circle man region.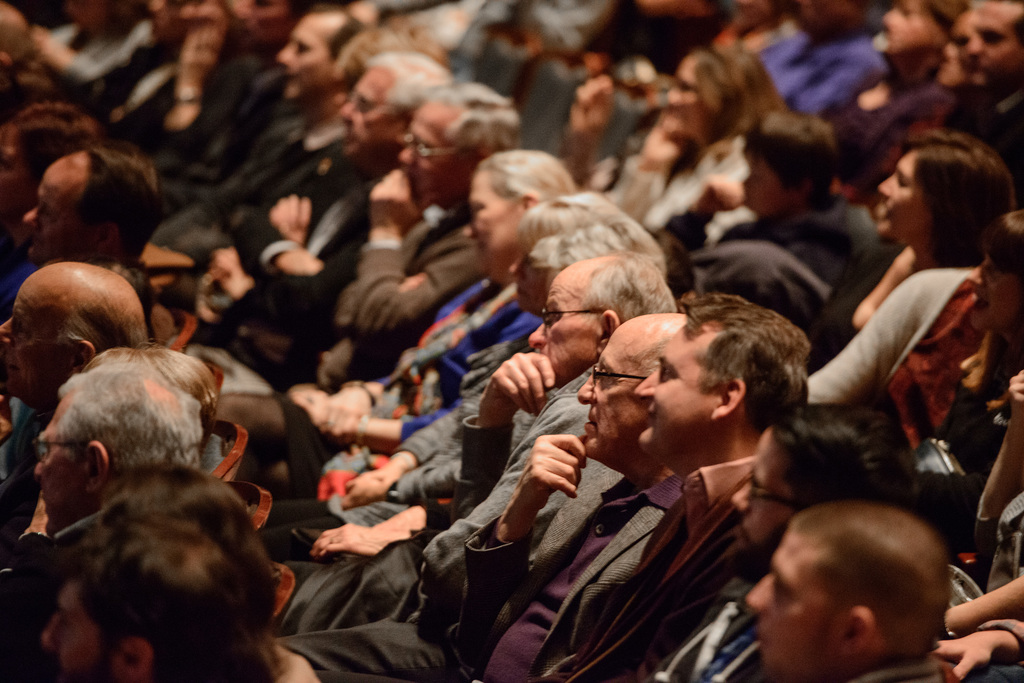
Region: [0,257,147,544].
